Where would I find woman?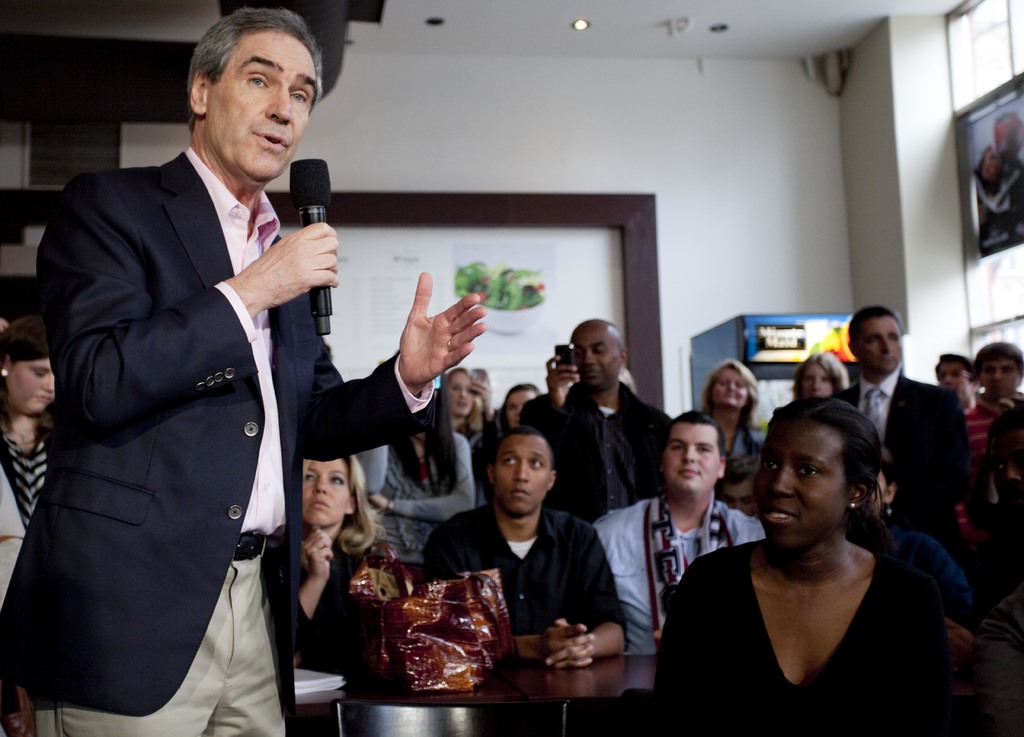
At (449, 366, 490, 437).
